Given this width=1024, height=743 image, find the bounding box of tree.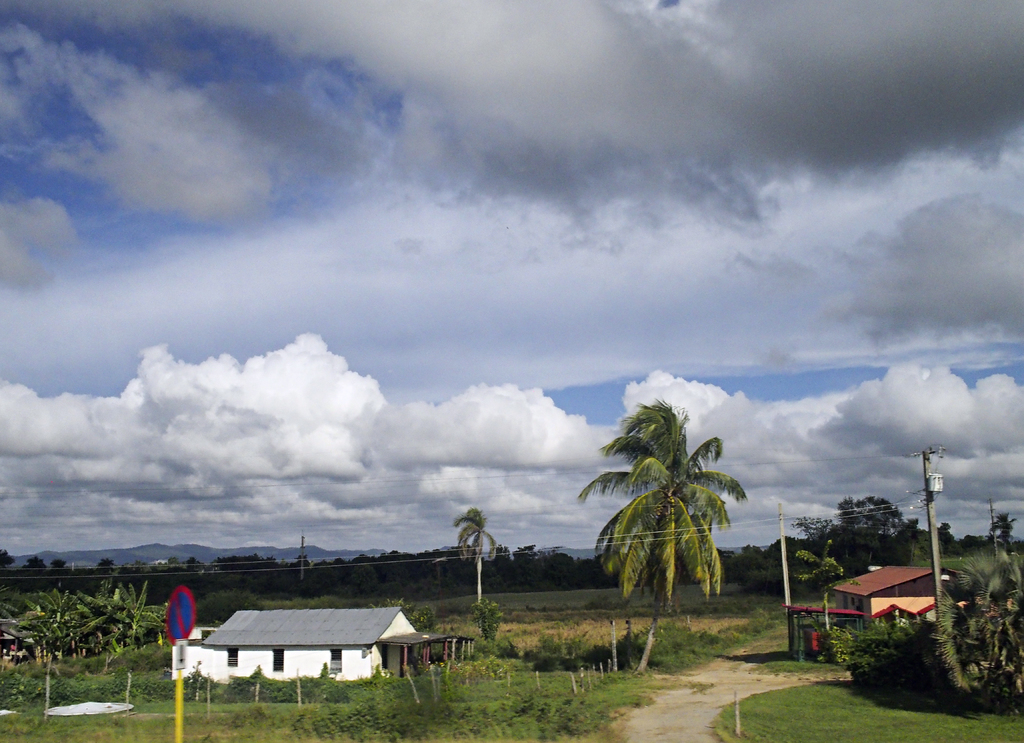
BBox(97, 562, 115, 582).
